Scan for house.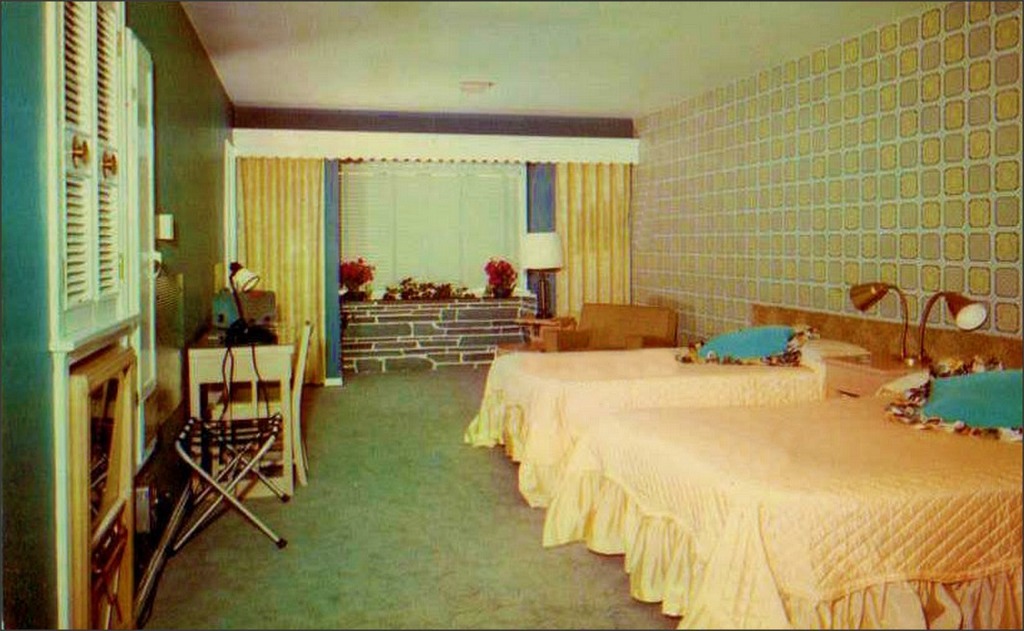
Scan result: {"left": 9, "top": 61, "right": 1023, "bottom": 504}.
